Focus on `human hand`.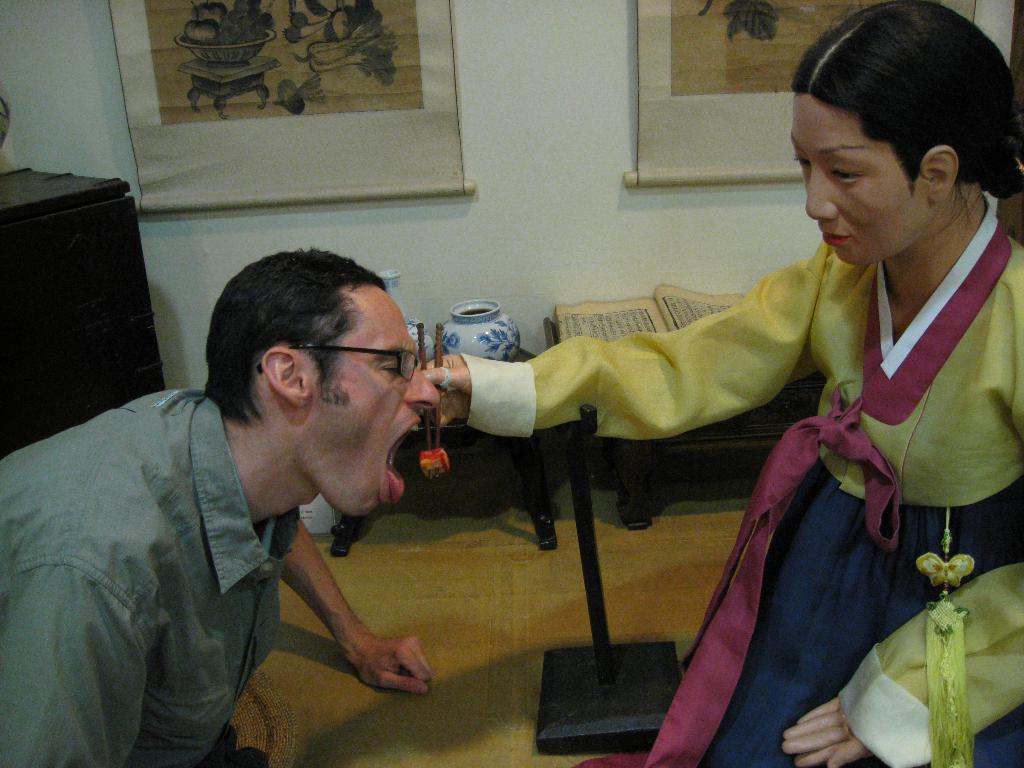
Focused at left=319, top=614, right=420, bottom=706.
